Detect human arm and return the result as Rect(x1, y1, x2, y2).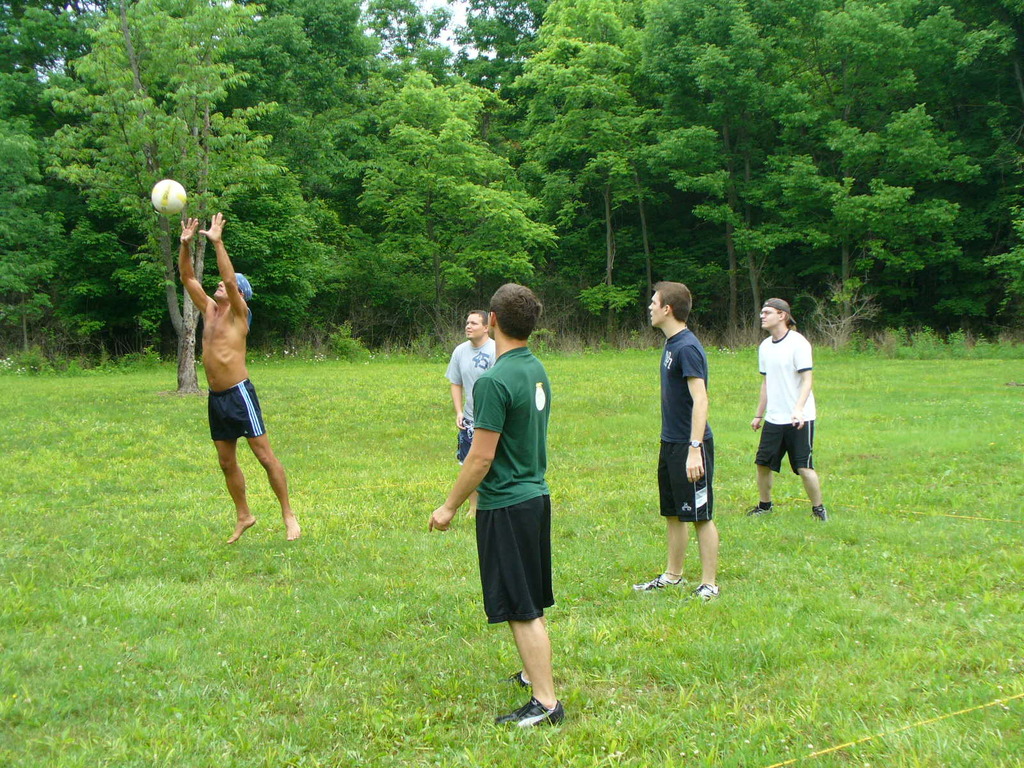
Rect(445, 341, 464, 427).
